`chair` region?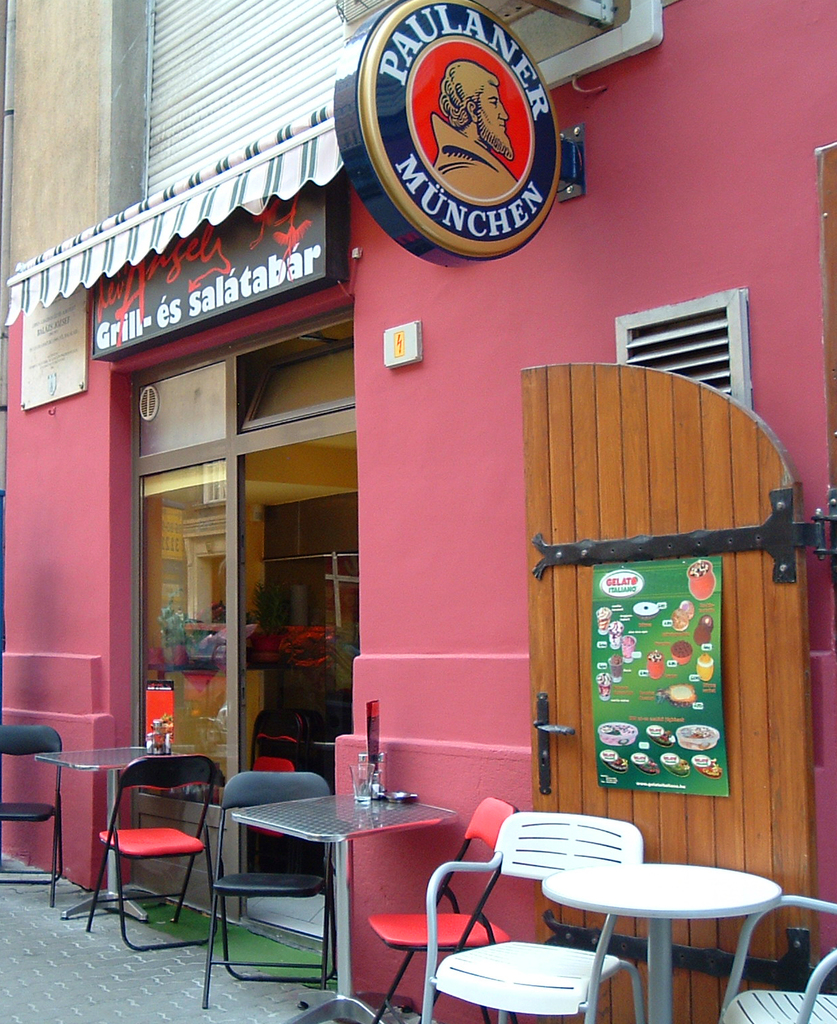
[left=76, top=730, right=212, bottom=955]
